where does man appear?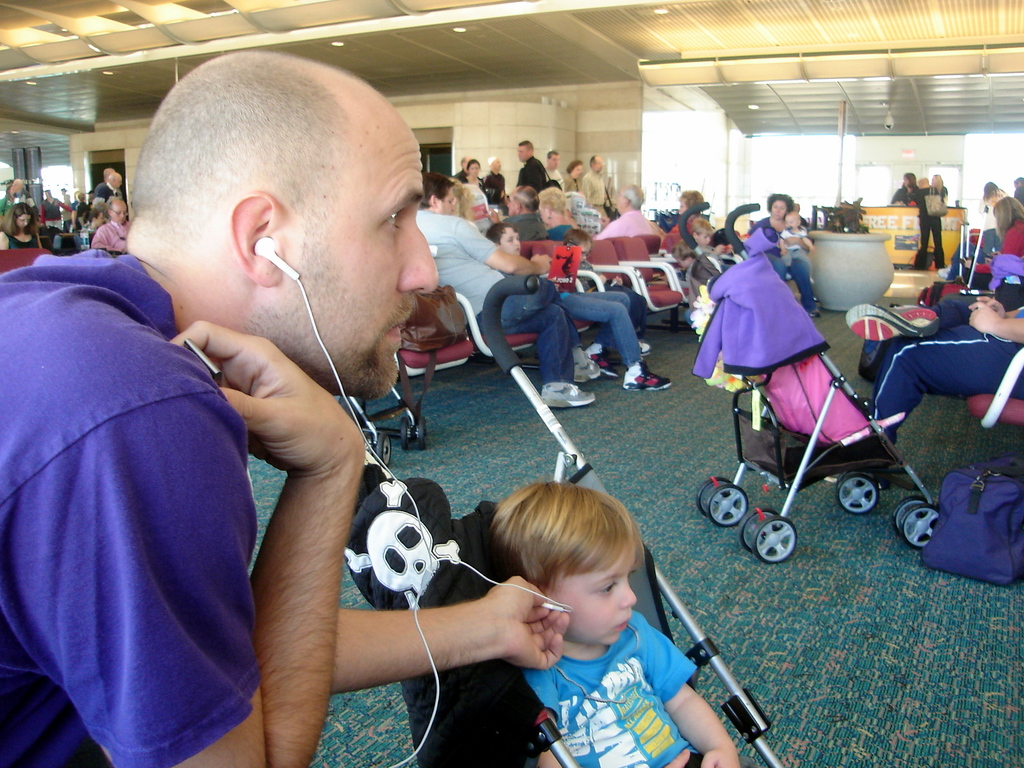
Appears at x1=579 y1=150 x2=611 y2=225.
